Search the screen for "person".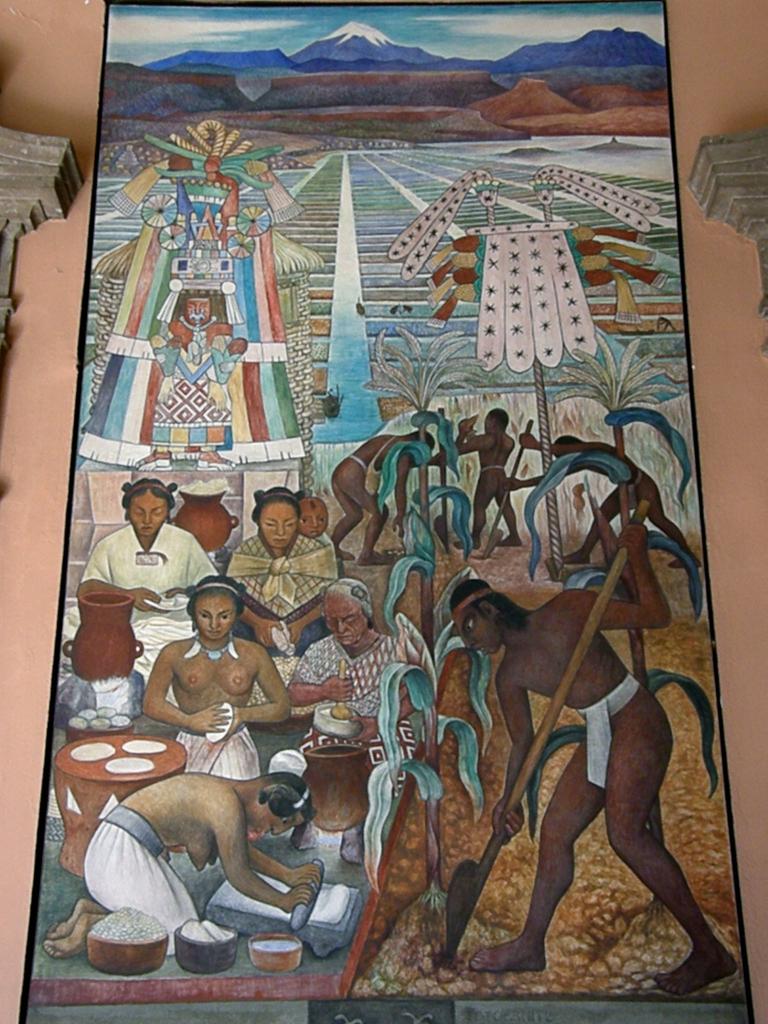
Found at left=327, top=424, right=448, bottom=564.
